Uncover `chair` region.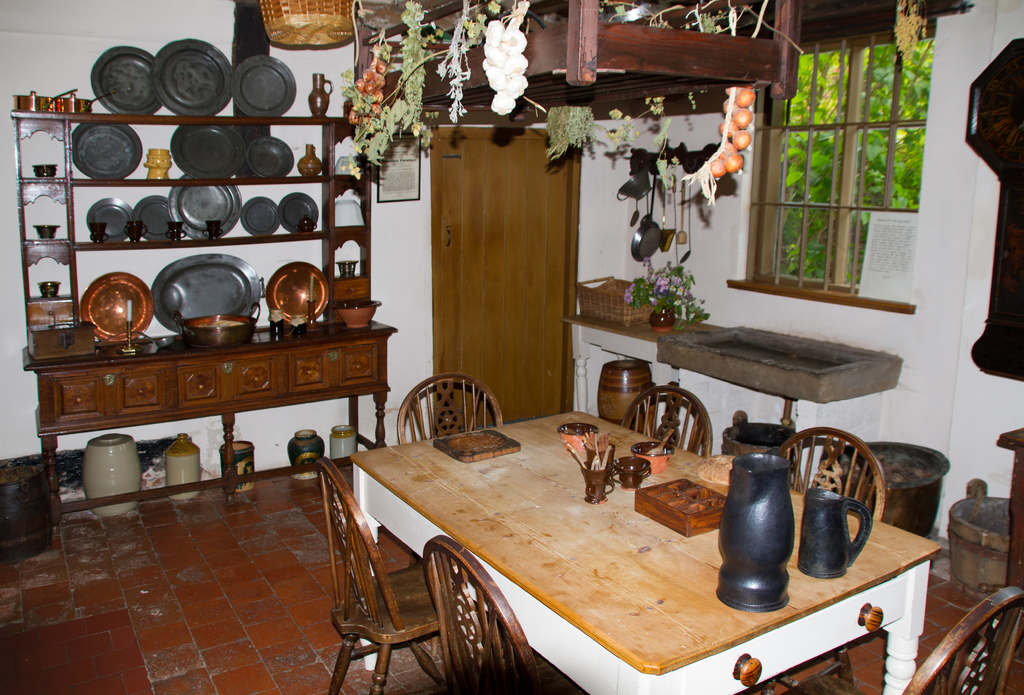
Uncovered: [750, 423, 888, 694].
